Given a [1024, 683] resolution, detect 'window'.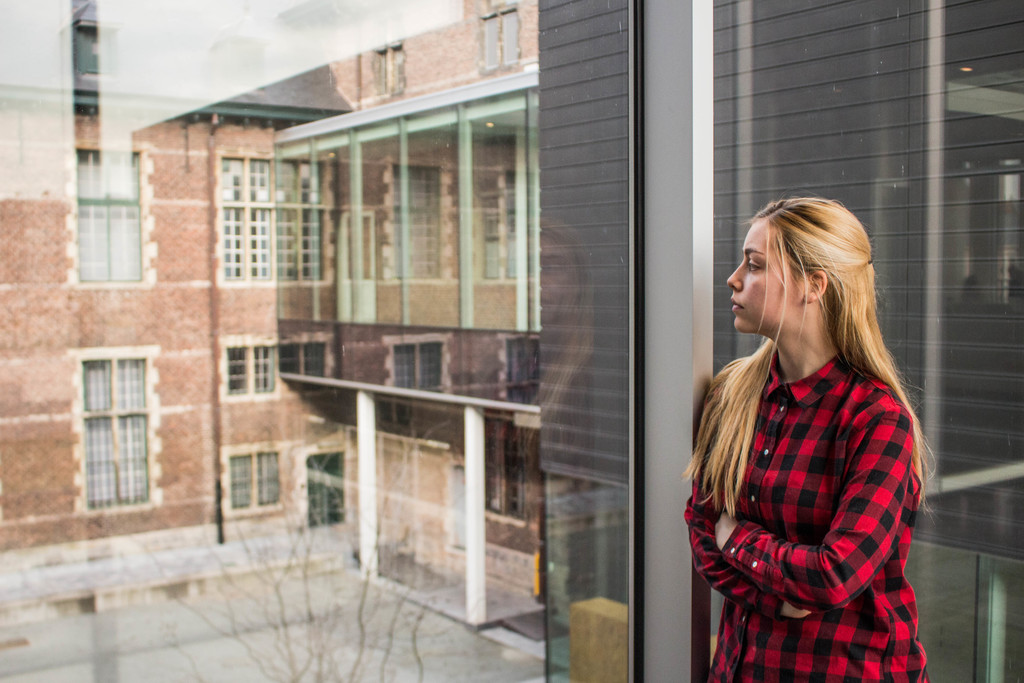
479, 433, 530, 529.
